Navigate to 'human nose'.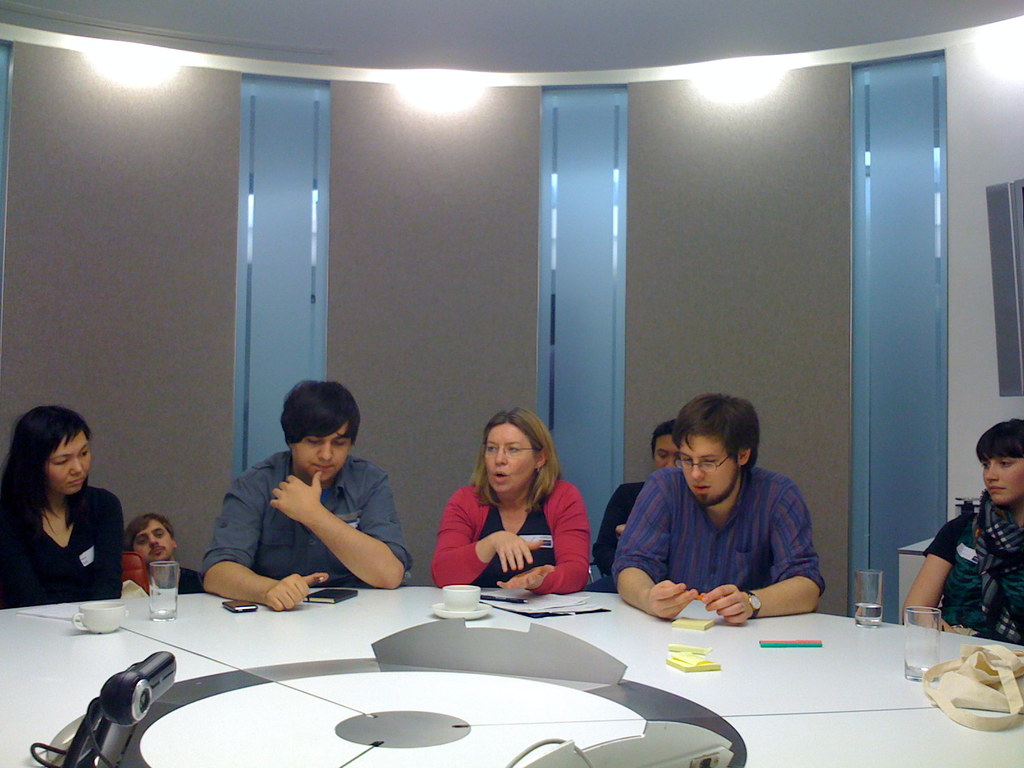
Navigation target: (x1=689, y1=456, x2=707, y2=483).
